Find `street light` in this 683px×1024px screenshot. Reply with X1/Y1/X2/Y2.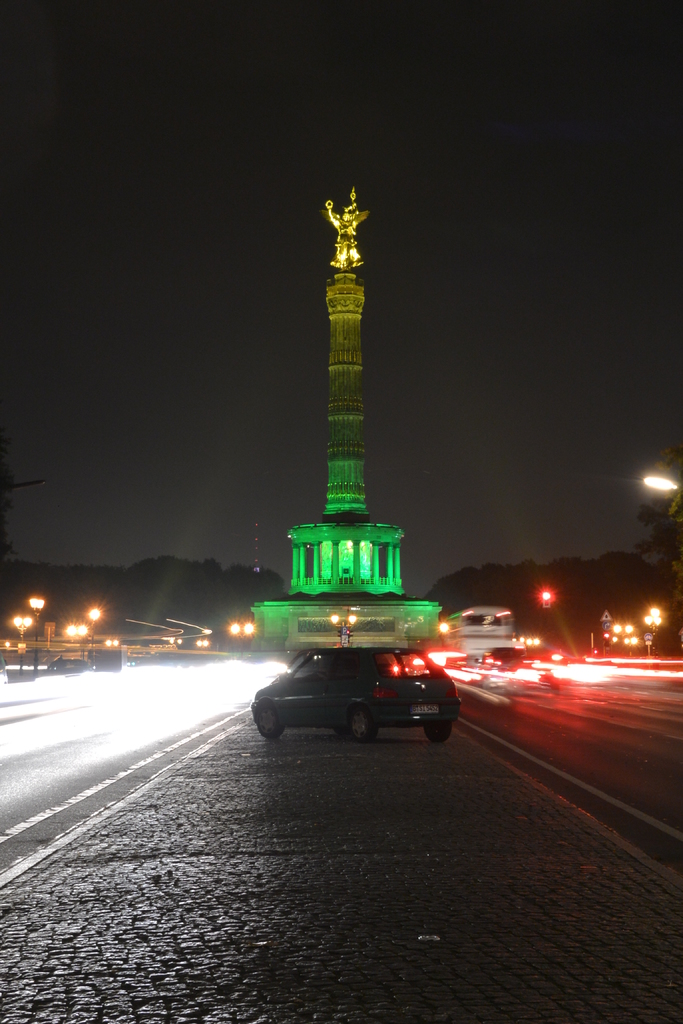
611/625/620/659.
